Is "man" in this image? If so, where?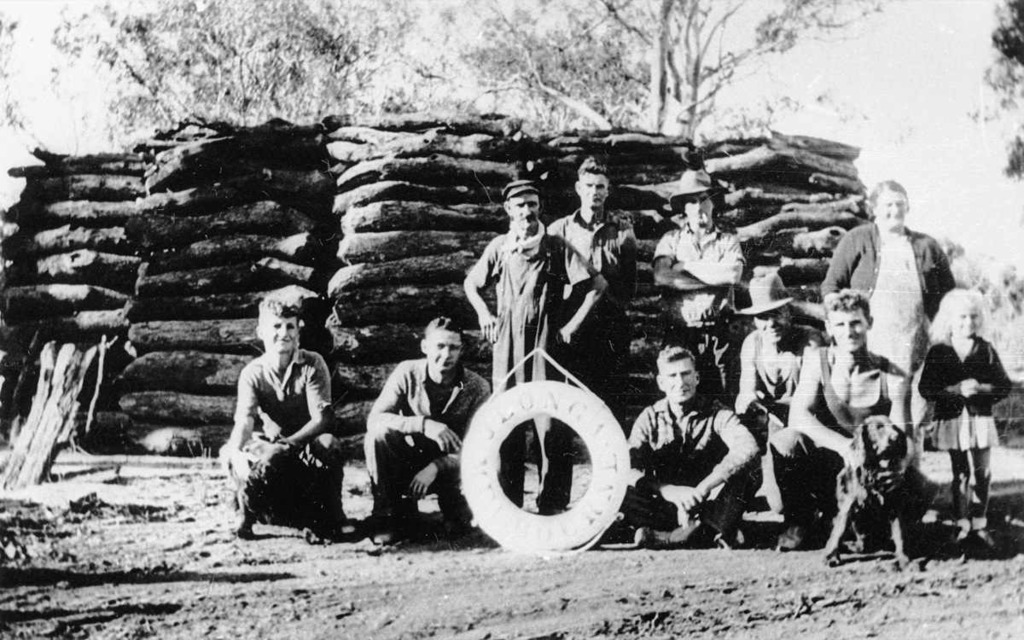
Yes, at detection(648, 165, 746, 346).
